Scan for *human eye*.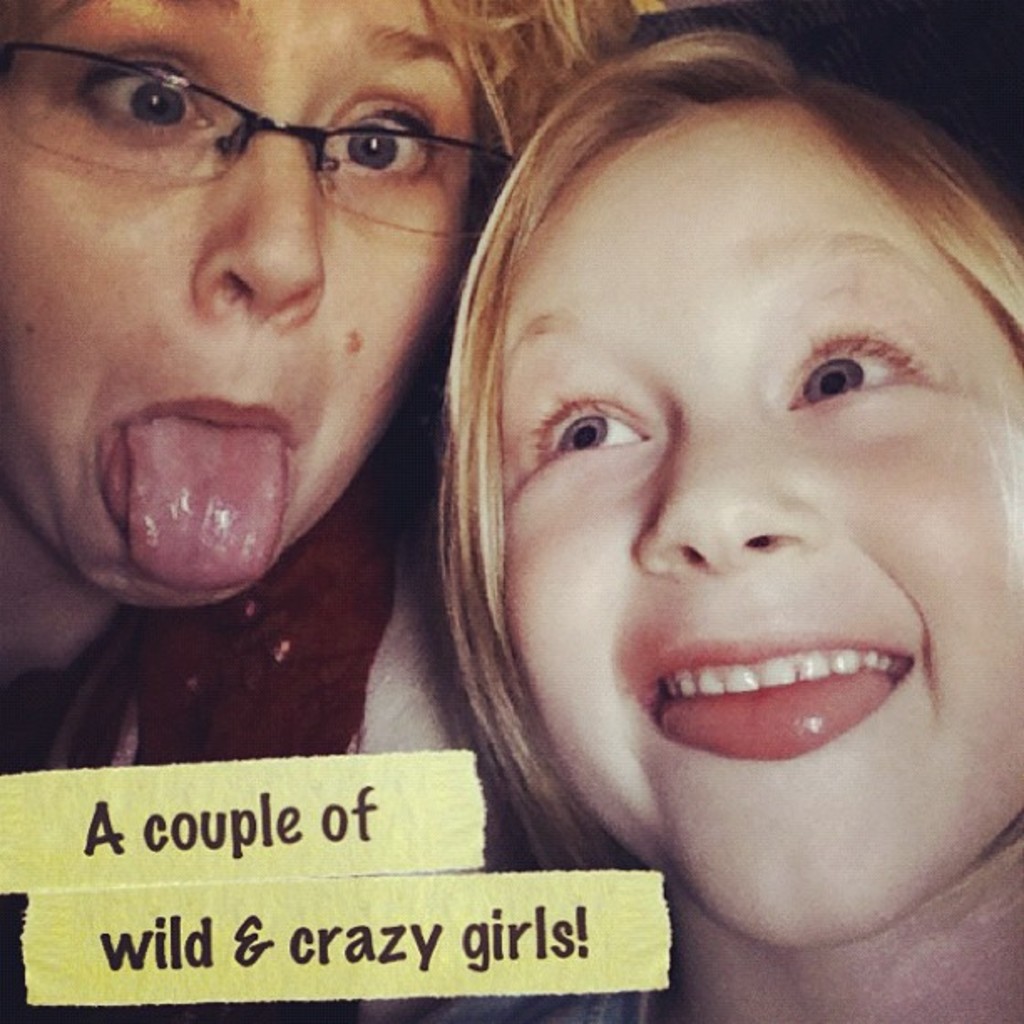
Scan result: (left=532, top=392, right=651, bottom=467).
